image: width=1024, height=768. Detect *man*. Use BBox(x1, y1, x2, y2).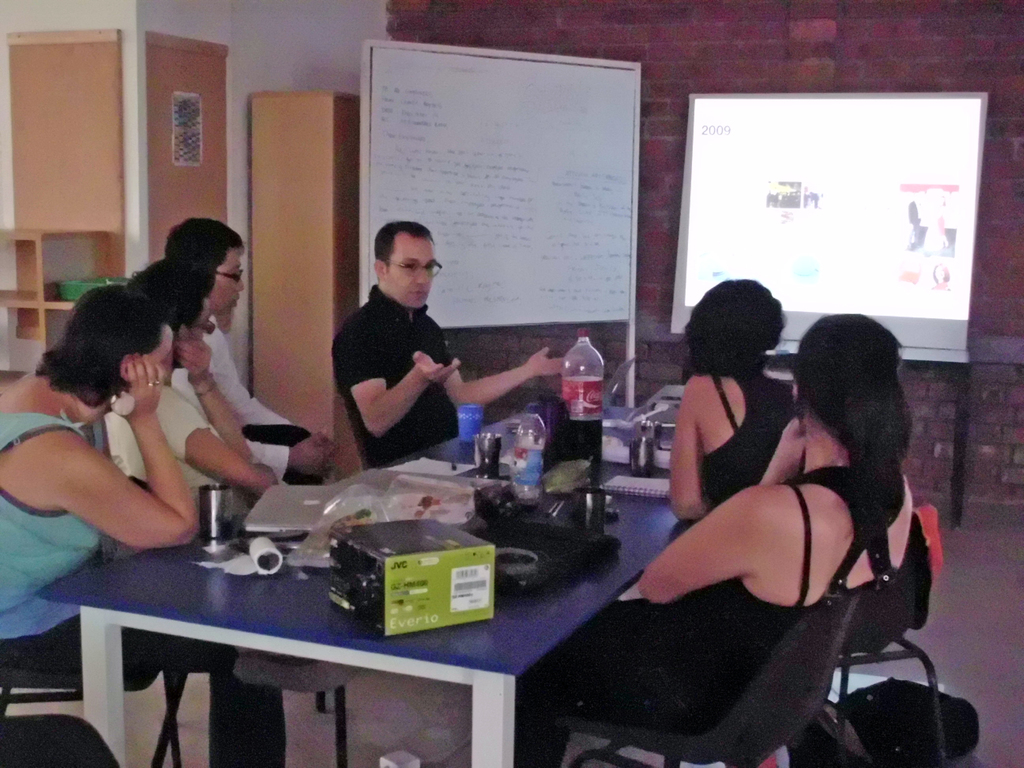
BBox(314, 226, 550, 493).
